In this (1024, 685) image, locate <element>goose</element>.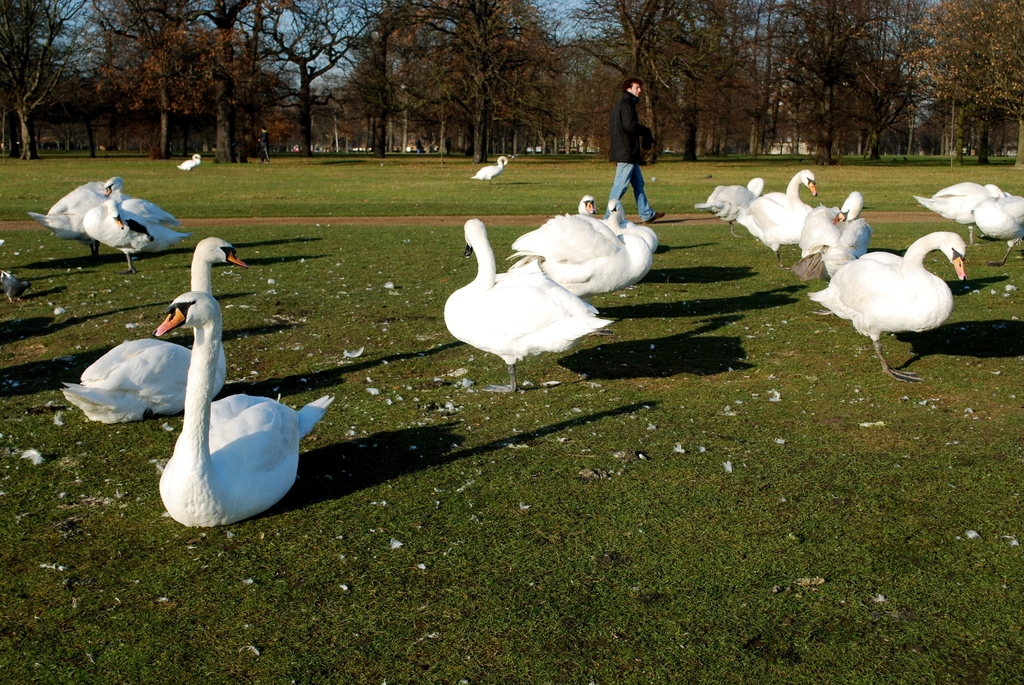
Bounding box: rect(737, 169, 813, 266).
